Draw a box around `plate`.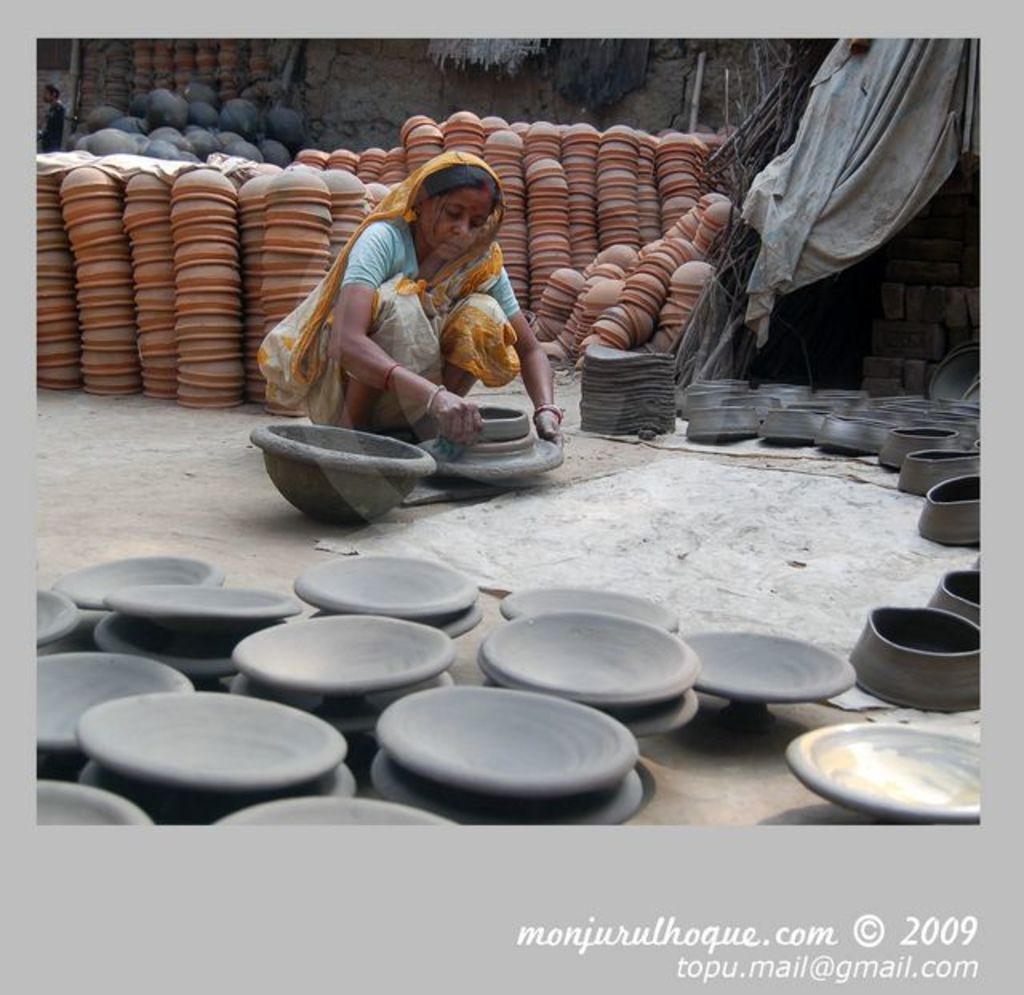
[x1=35, y1=651, x2=202, y2=753].
